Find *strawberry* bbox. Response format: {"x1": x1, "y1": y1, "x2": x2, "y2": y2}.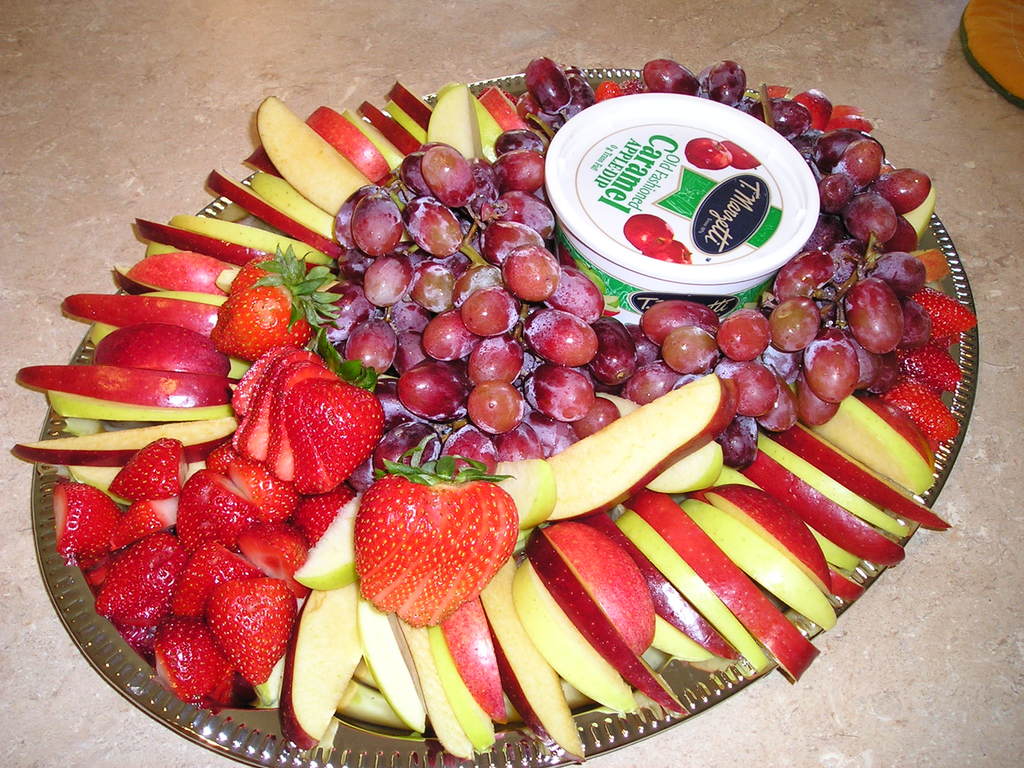
{"x1": 344, "y1": 470, "x2": 522, "y2": 628}.
